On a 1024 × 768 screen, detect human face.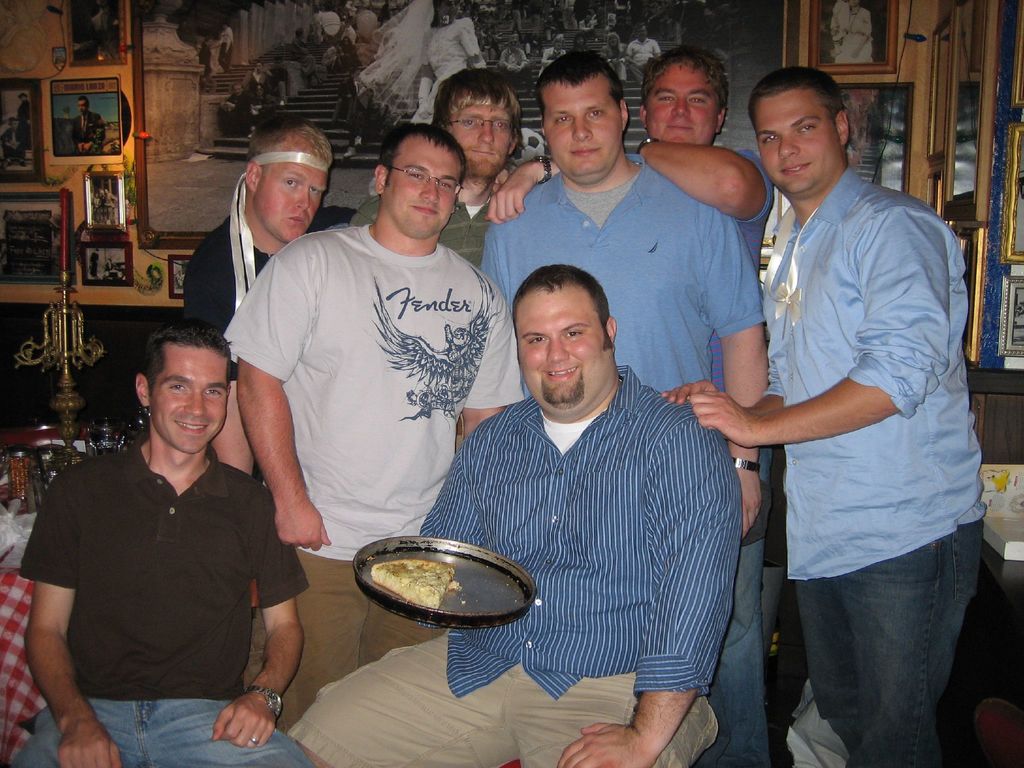
locate(382, 135, 468, 239).
